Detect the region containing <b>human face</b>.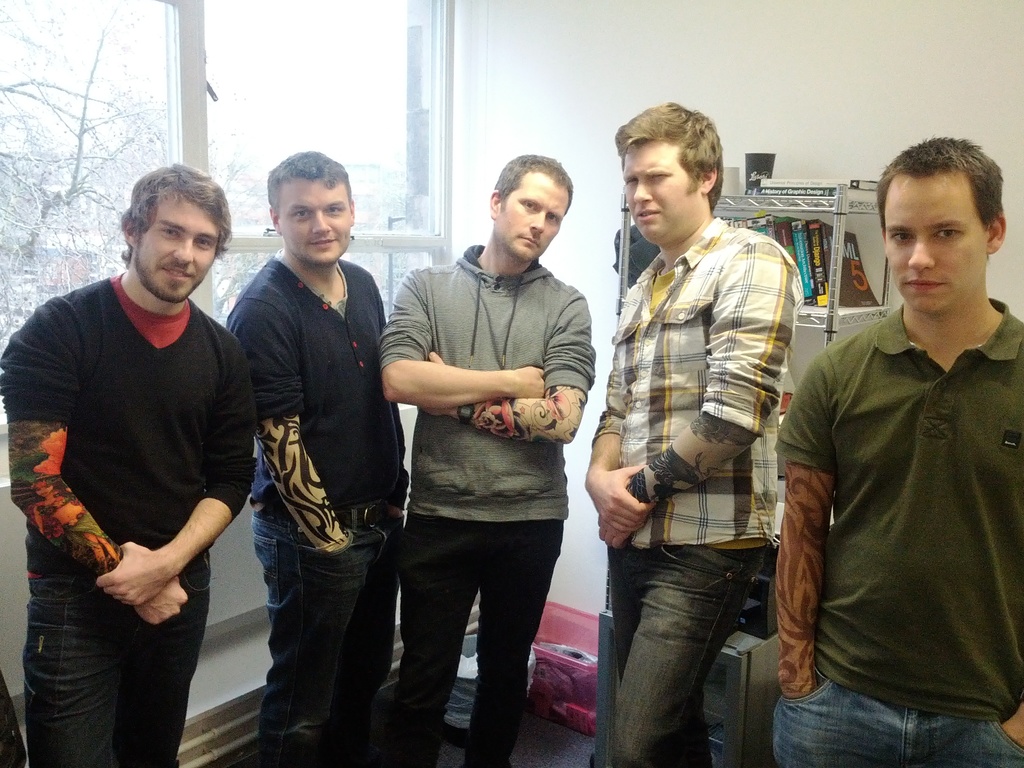
[621, 144, 703, 238].
